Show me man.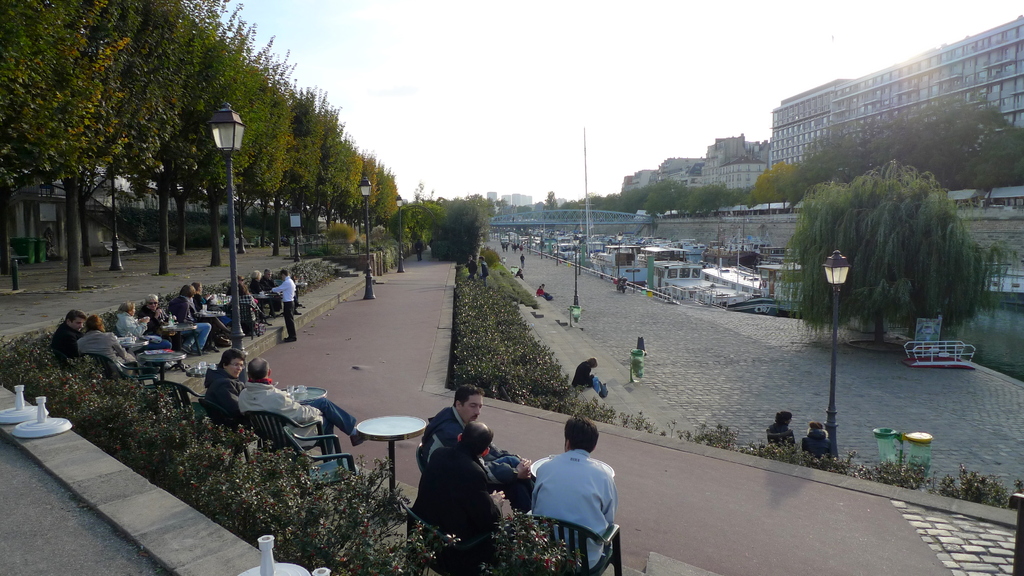
man is here: bbox=(265, 268, 294, 341).
